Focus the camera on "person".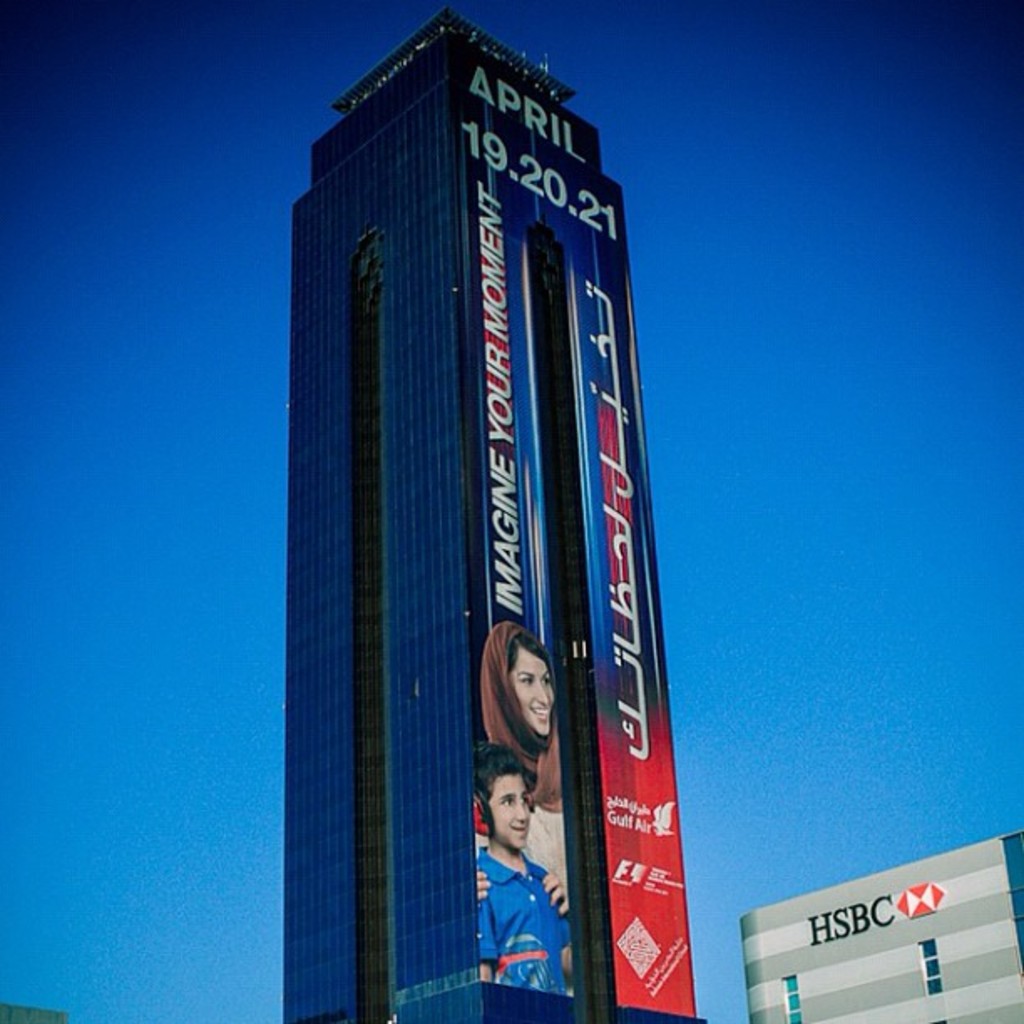
Focus region: {"left": 467, "top": 619, "right": 571, "bottom": 915}.
